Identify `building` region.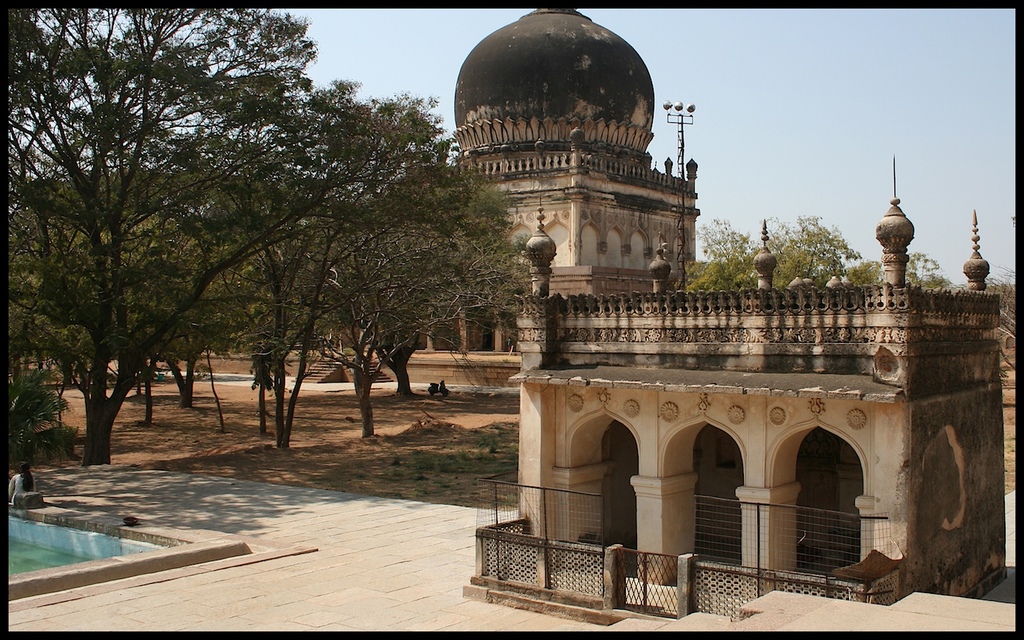
Region: select_region(464, 153, 1005, 626).
